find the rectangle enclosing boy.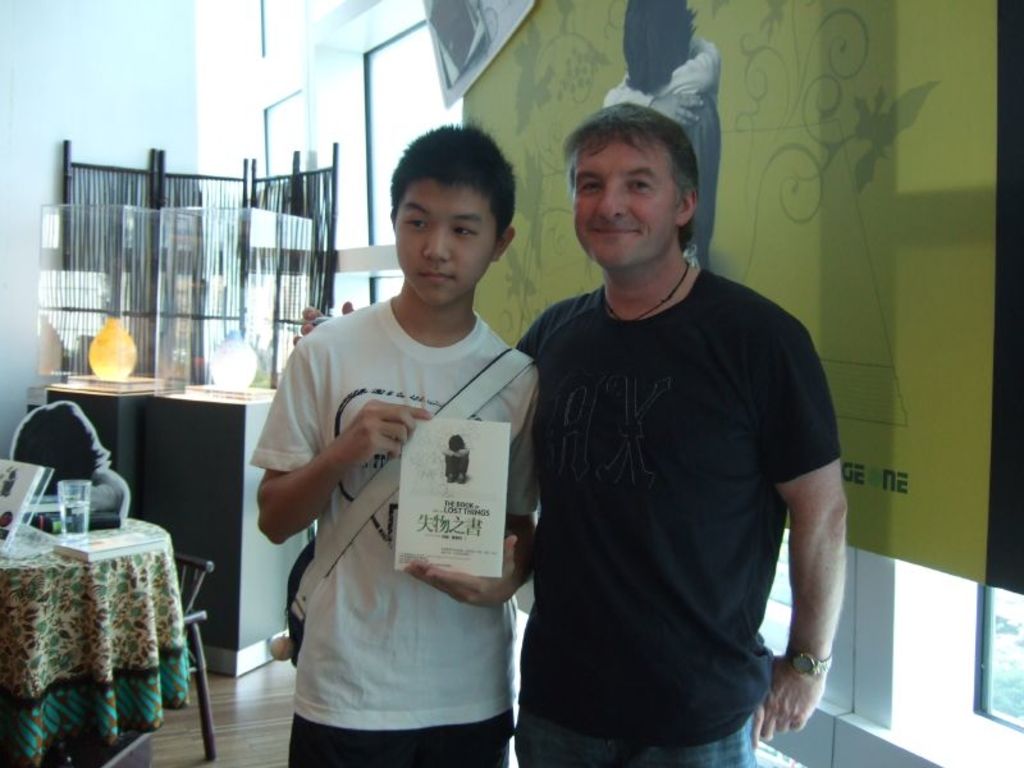
region(568, 0, 718, 273).
